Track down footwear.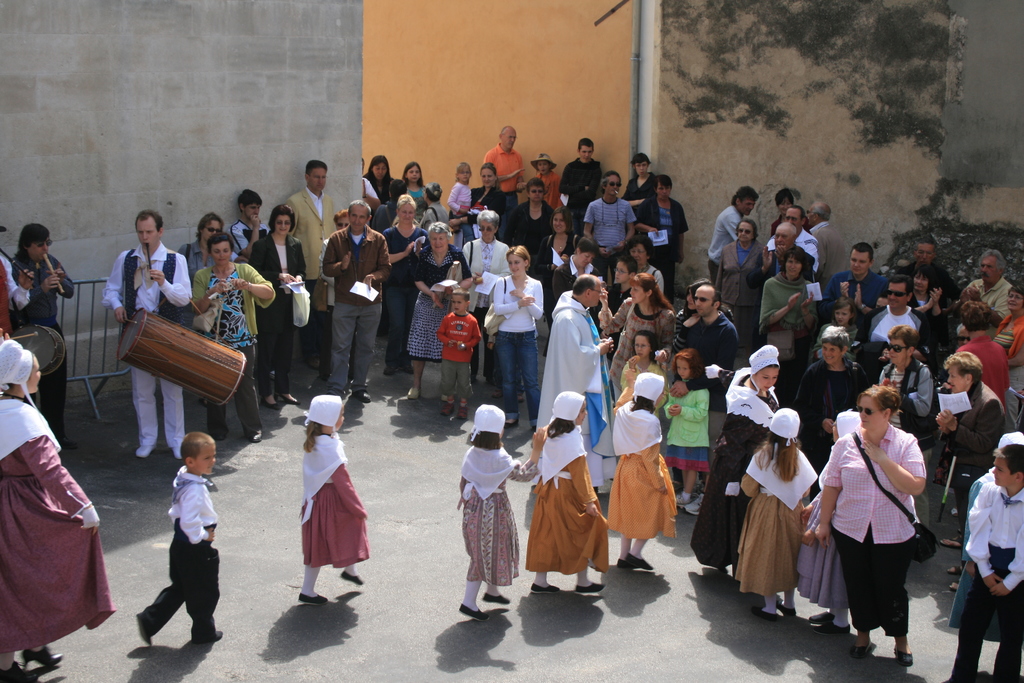
Tracked to bbox=[136, 444, 154, 456].
